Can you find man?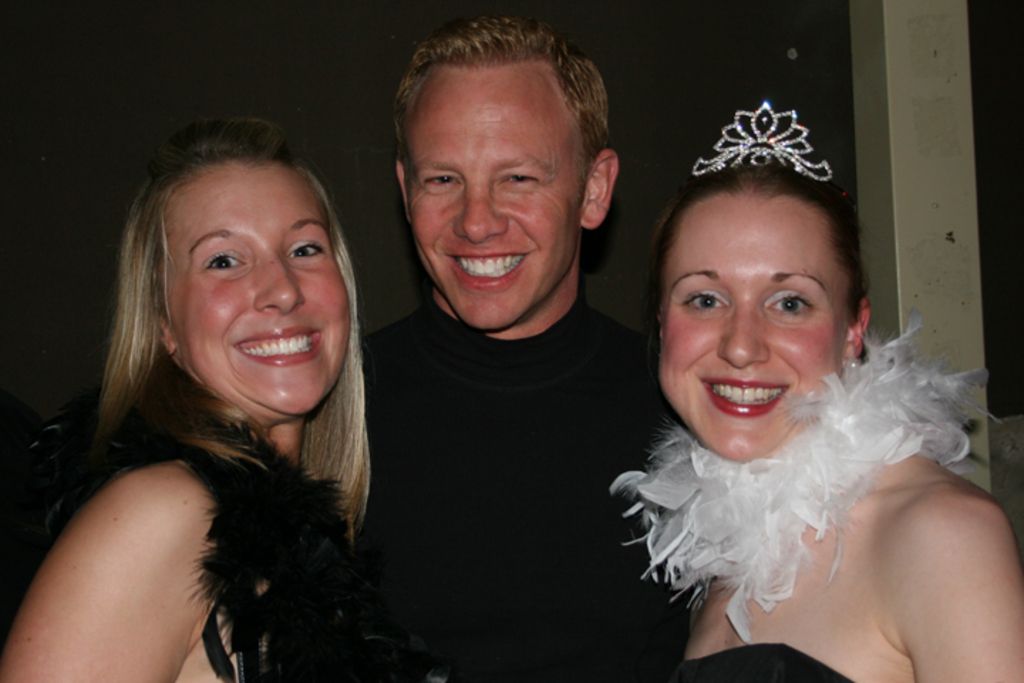
Yes, bounding box: (x1=307, y1=43, x2=765, y2=674).
